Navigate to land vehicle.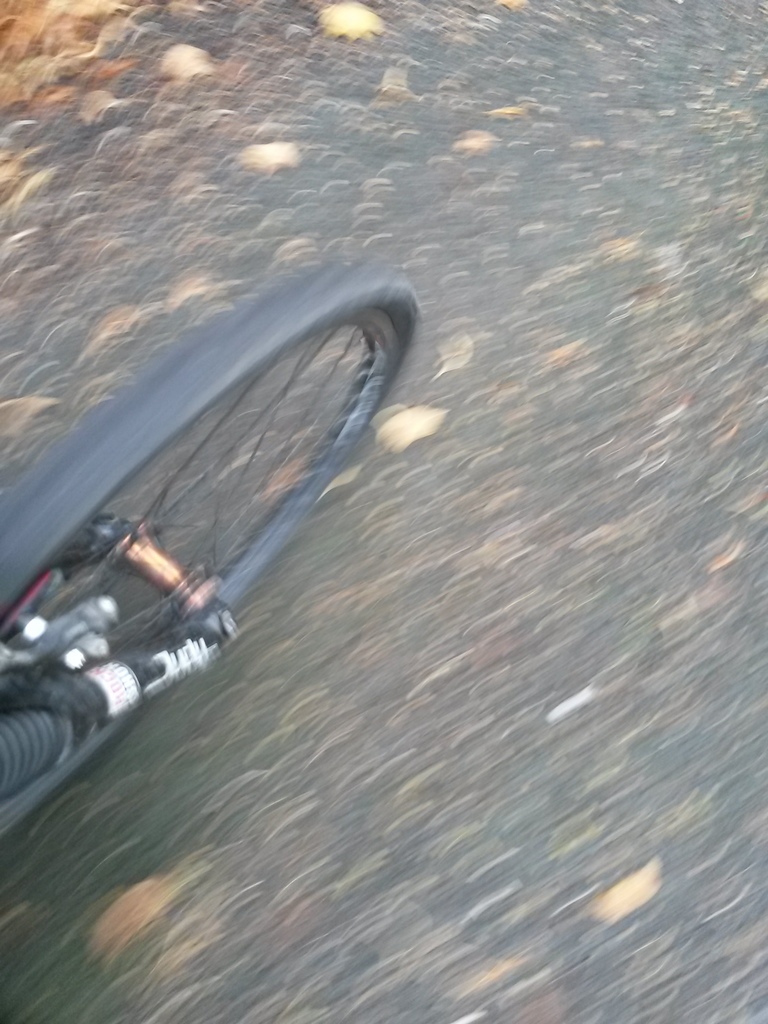
Navigation target: l=0, t=266, r=425, b=832.
